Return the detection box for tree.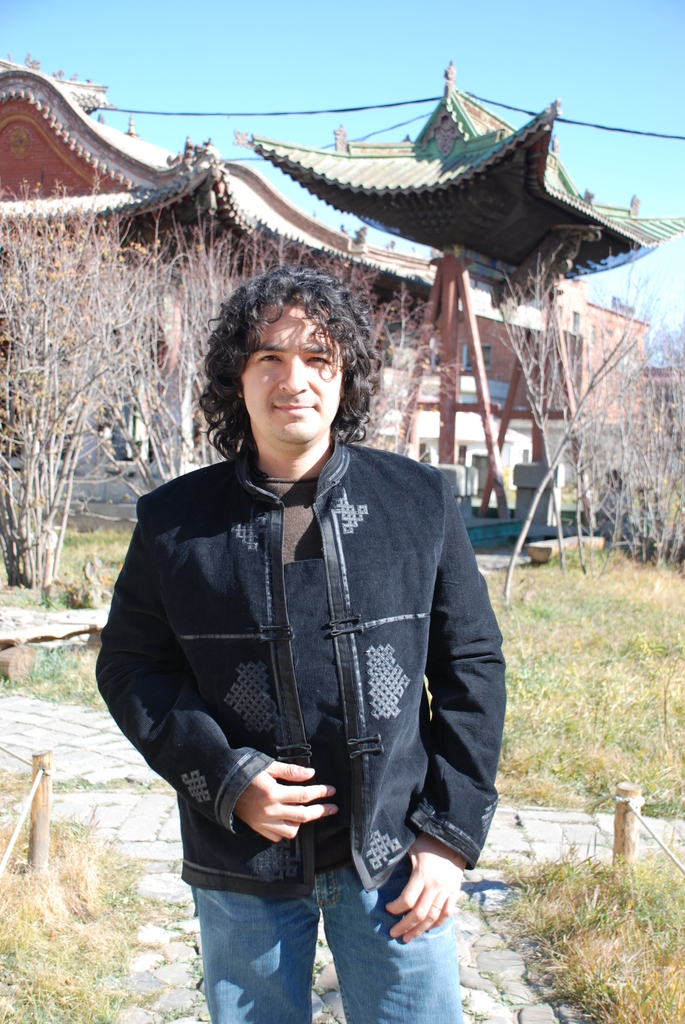
Rect(508, 292, 684, 566).
